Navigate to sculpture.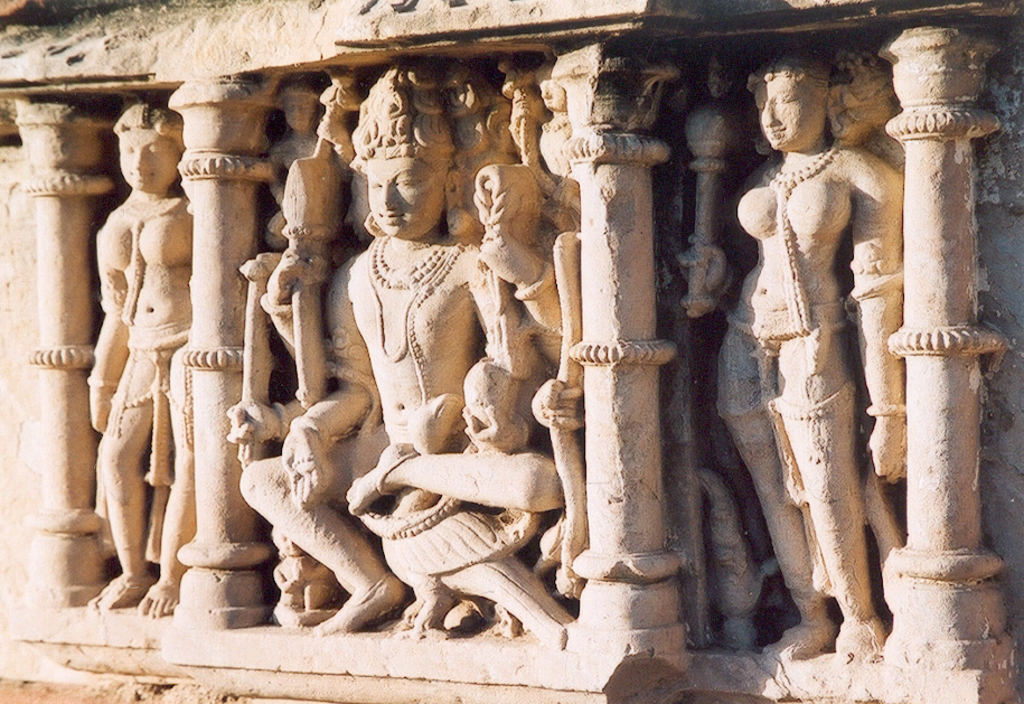
Navigation target: [83, 96, 205, 622].
